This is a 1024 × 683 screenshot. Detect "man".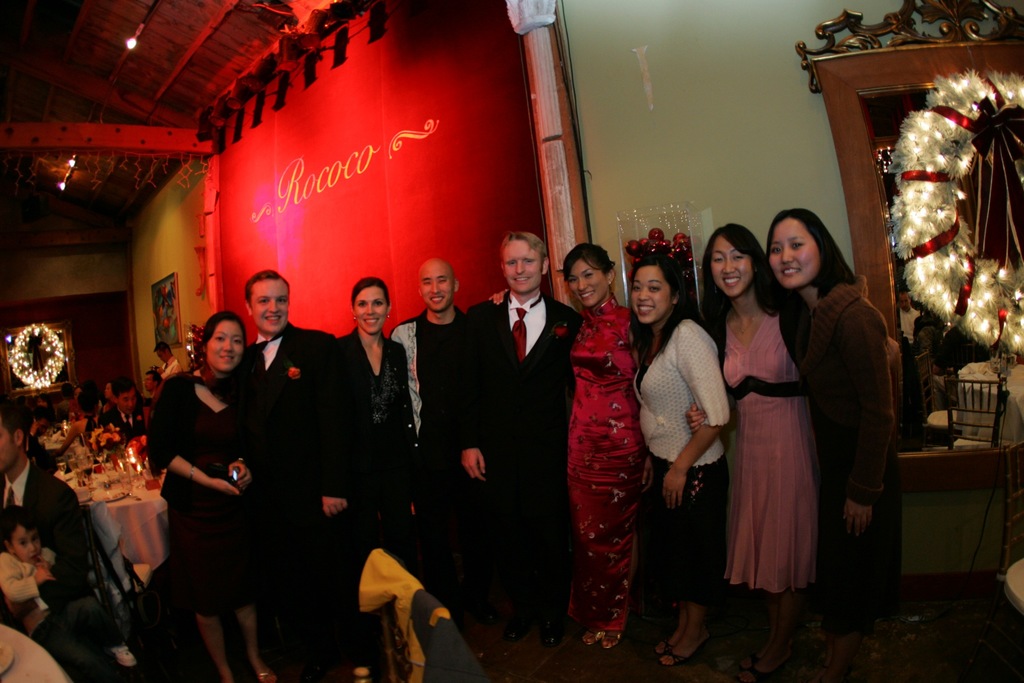
detection(81, 380, 119, 434).
